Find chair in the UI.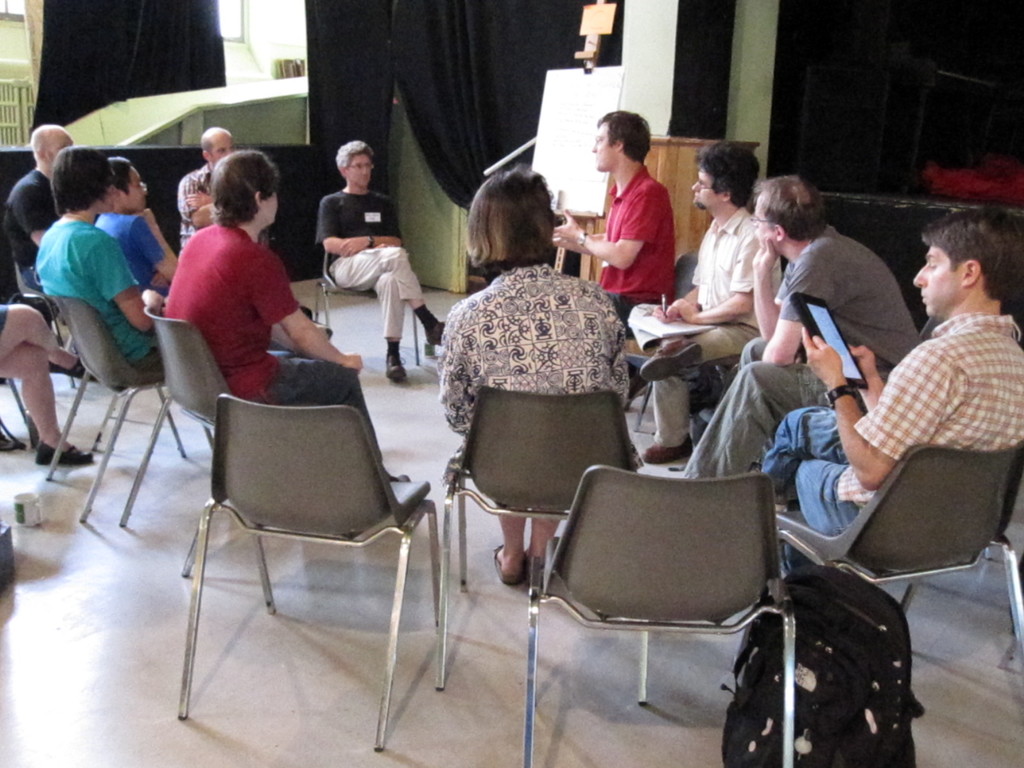
UI element at pyautogui.locateOnScreen(620, 248, 705, 401).
